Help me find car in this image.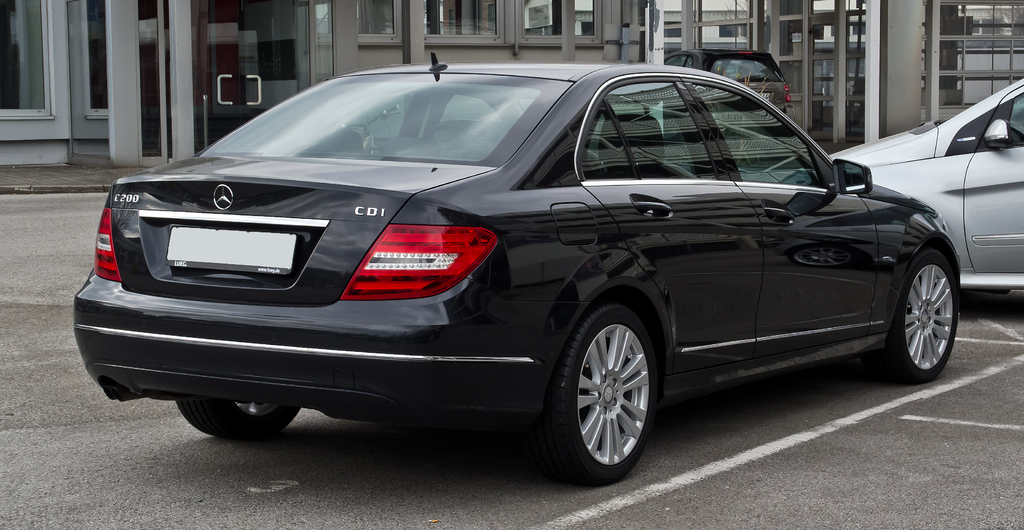
Found it: x1=70, y1=52, x2=960, y2=484.
